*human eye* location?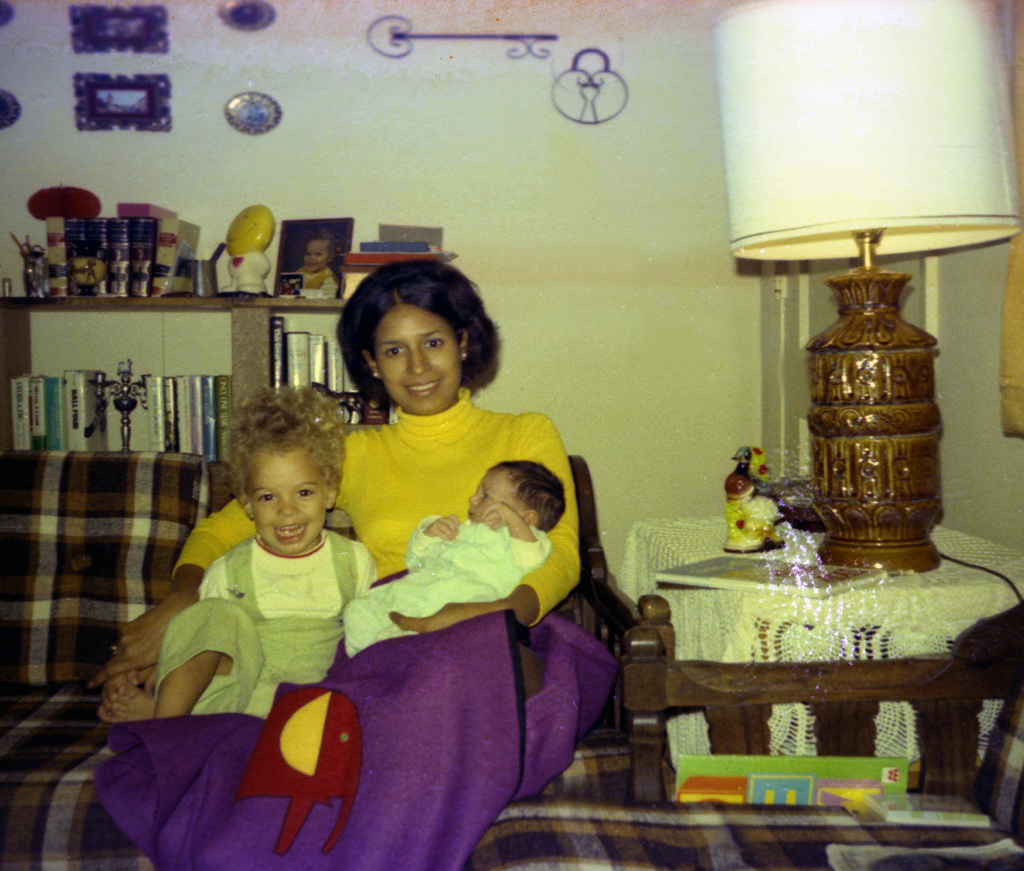
(378,345,407,359)
